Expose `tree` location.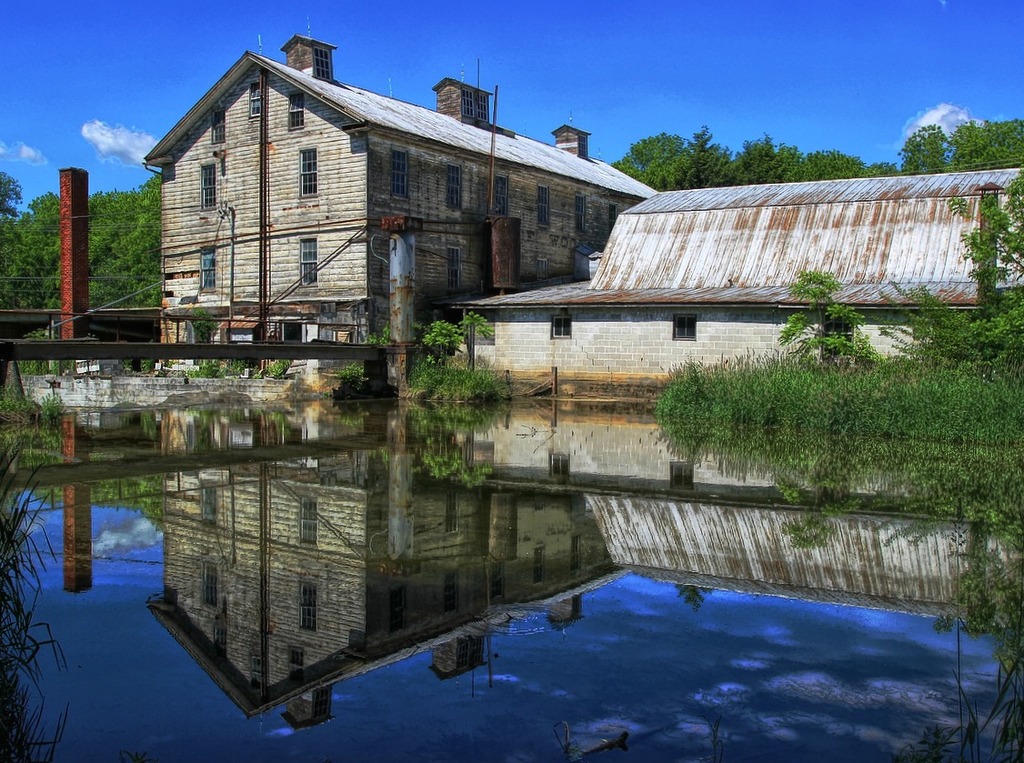
Exposed at BBox(890, 451, 1023, 747).
